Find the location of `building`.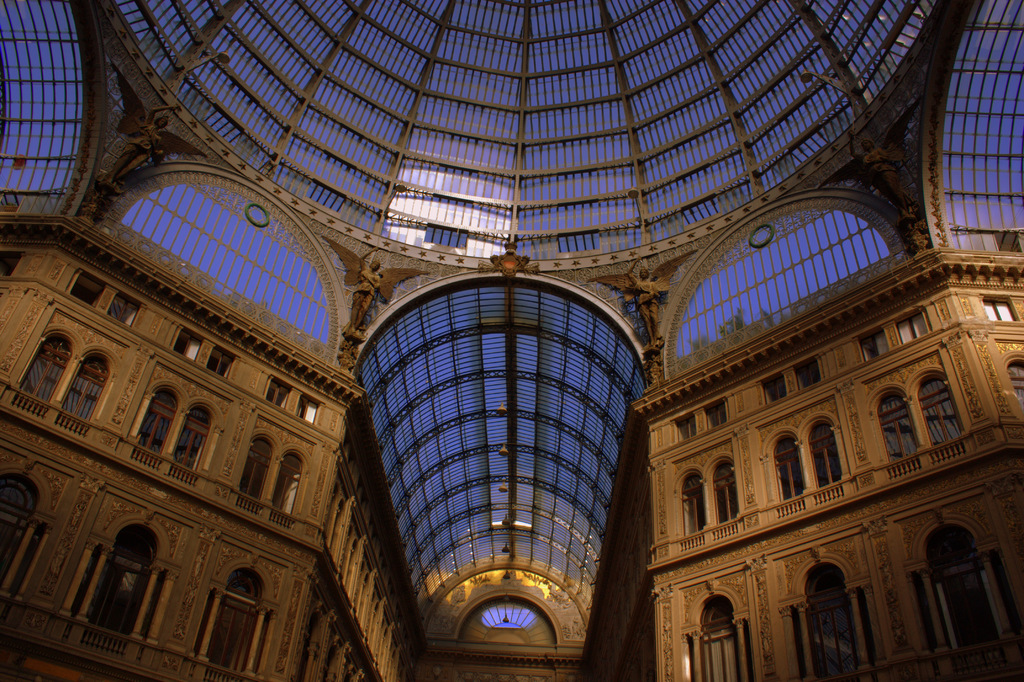
Location: x1=0, y1=0, x2=1023, y2=681.
